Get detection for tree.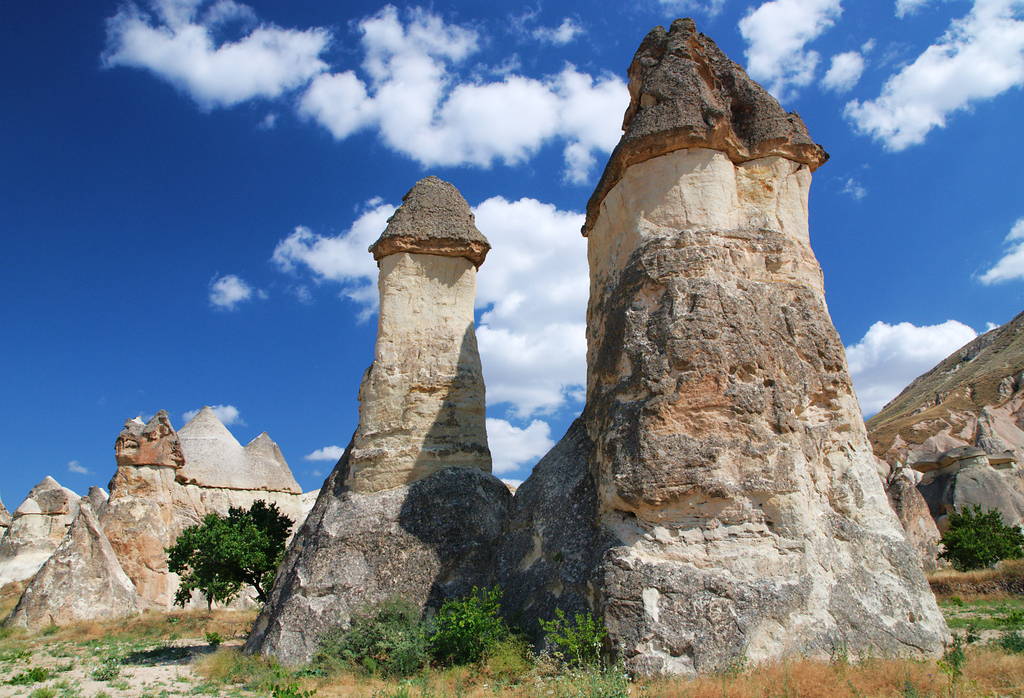
Detection: detection(166, 494, 297, 614).
